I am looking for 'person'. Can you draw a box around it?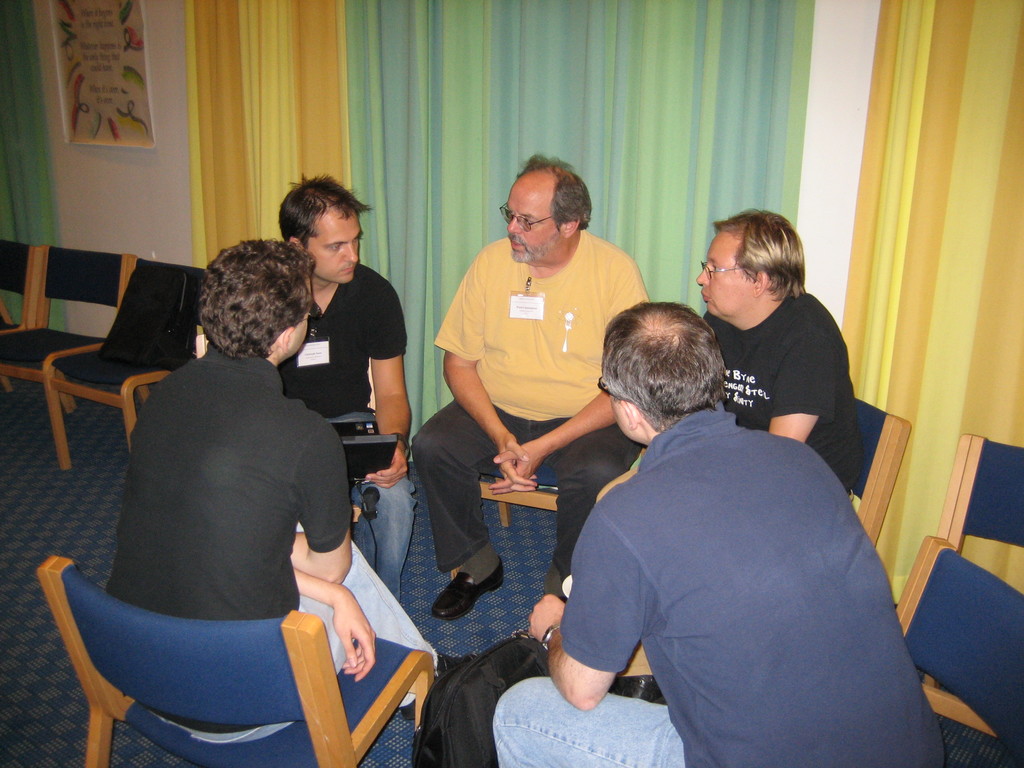
Sure, the bounding box is BBox(595, 204, 866, 500).
